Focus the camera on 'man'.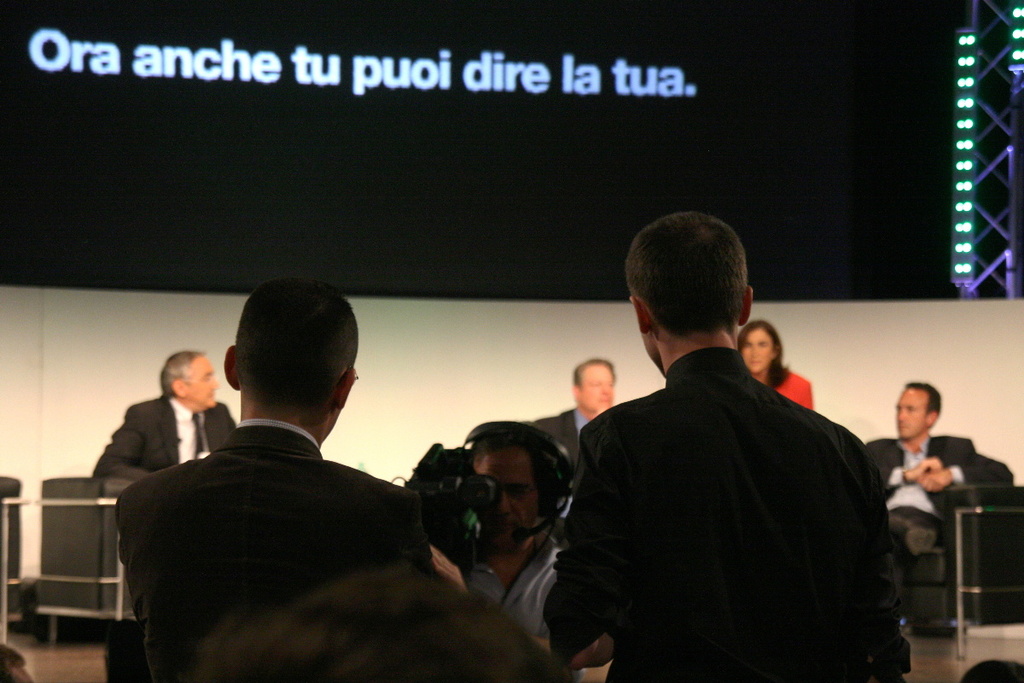
Focus region: (left=428, top=426, right=620, bottom=682).
